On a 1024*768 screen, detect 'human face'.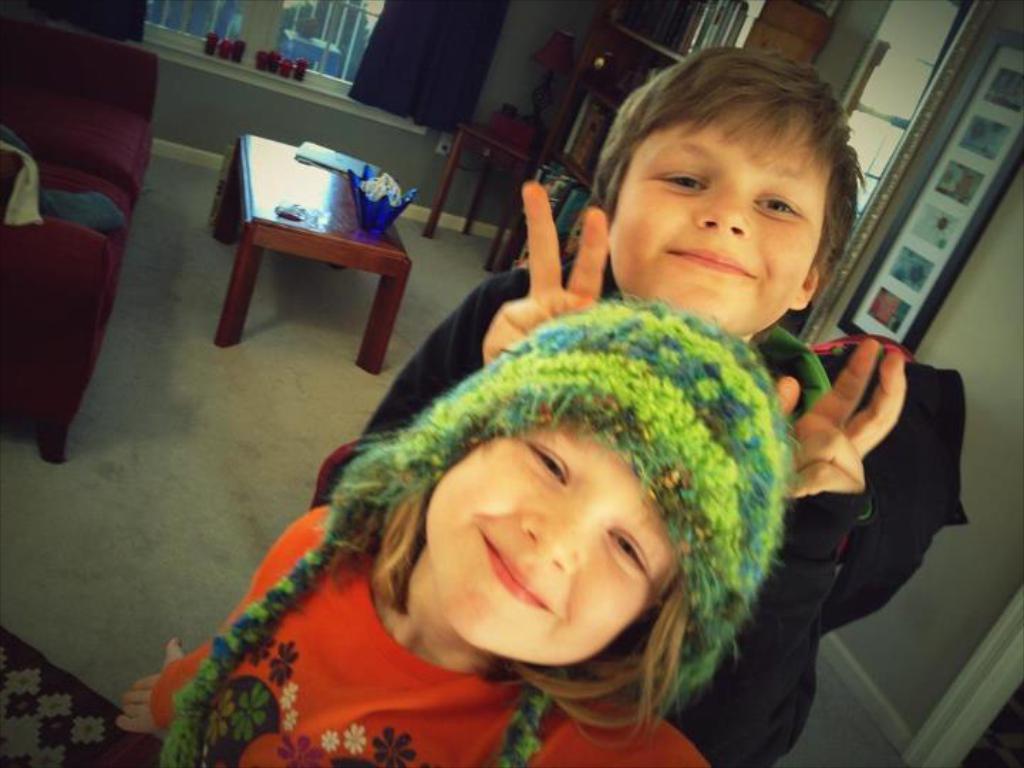
select_region(604, 115, 823, 344).
